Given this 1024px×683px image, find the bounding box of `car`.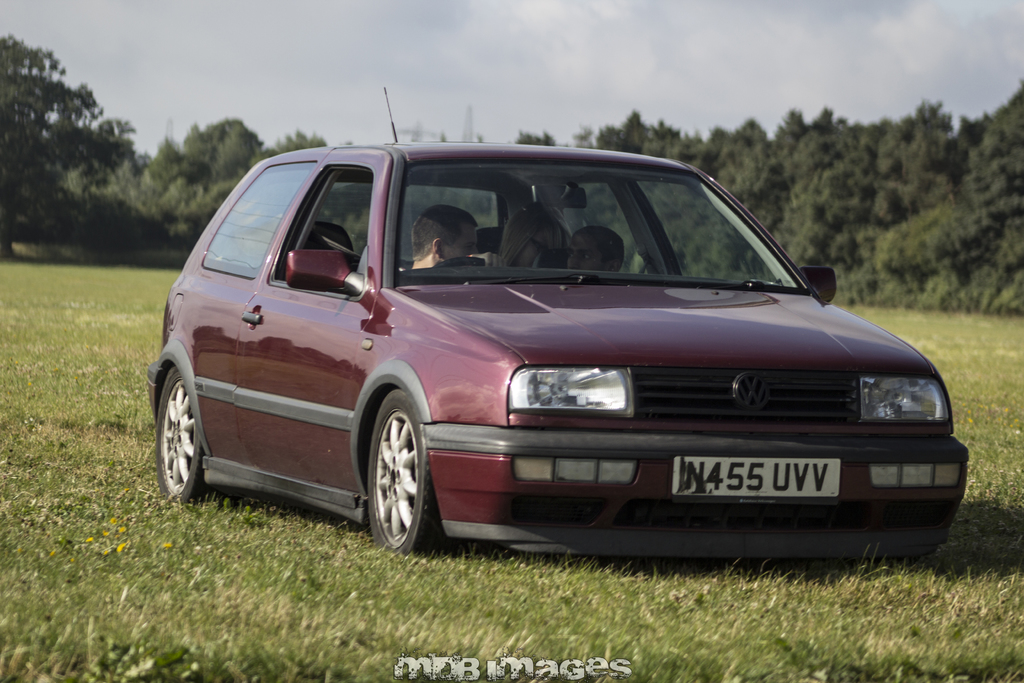
[left=132, top=142, right=968, bottom=573].
